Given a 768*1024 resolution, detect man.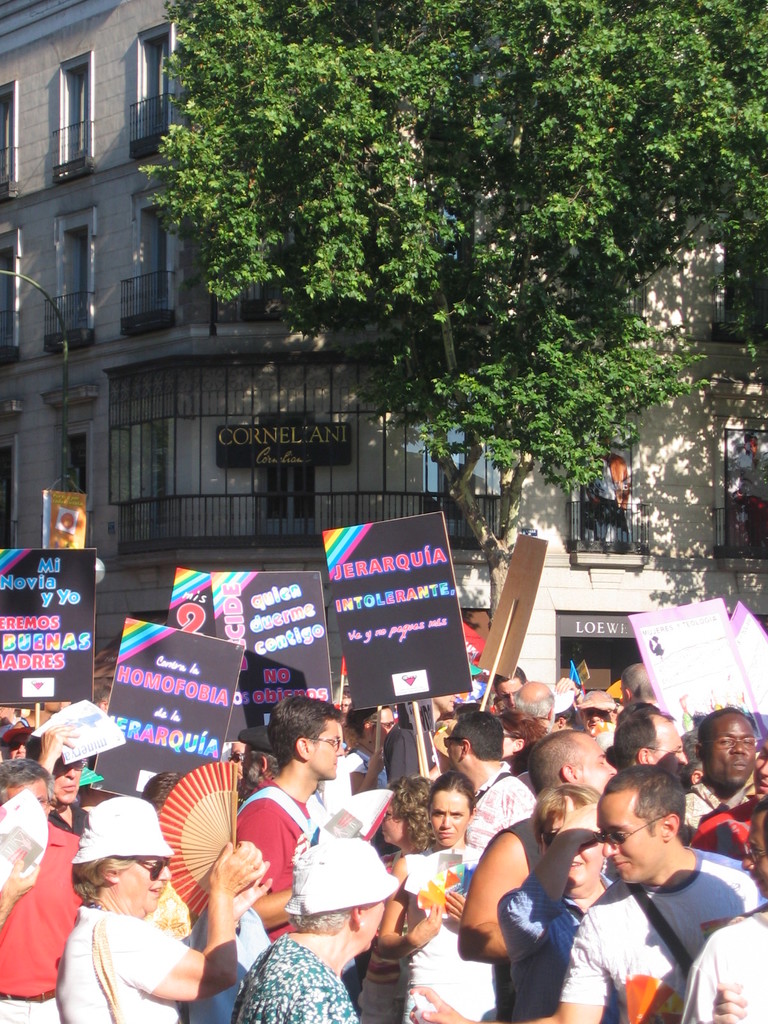
[23, 724, 91, 833].
